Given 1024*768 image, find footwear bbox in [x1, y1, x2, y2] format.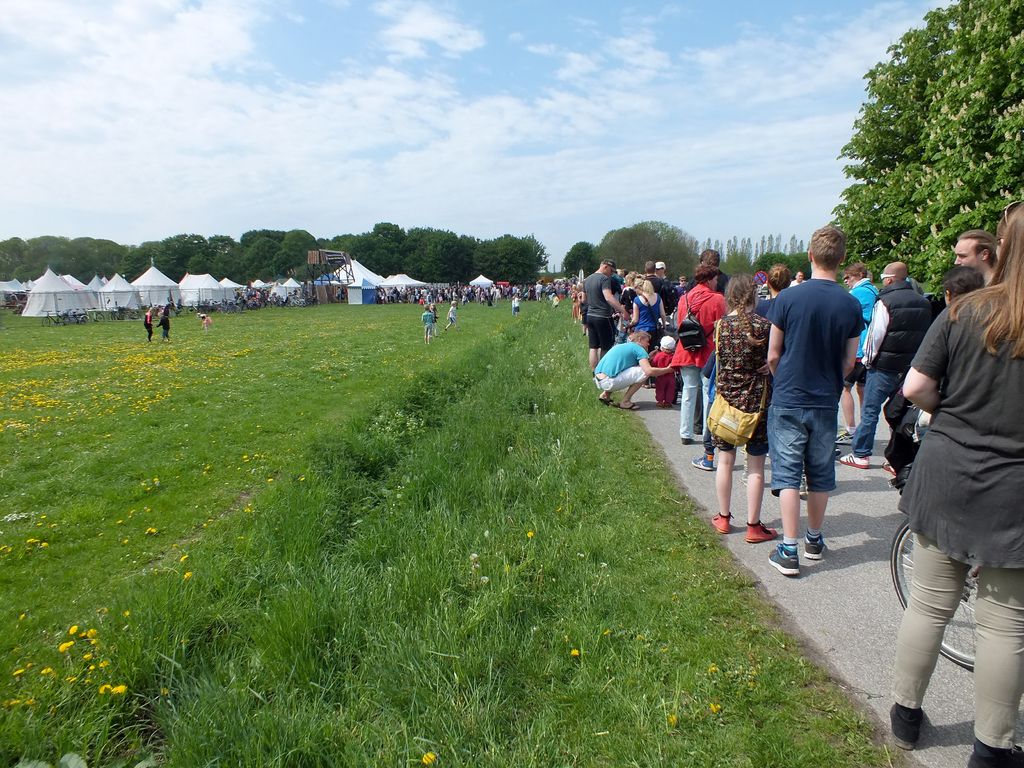
[684, 441, 691, 442].
